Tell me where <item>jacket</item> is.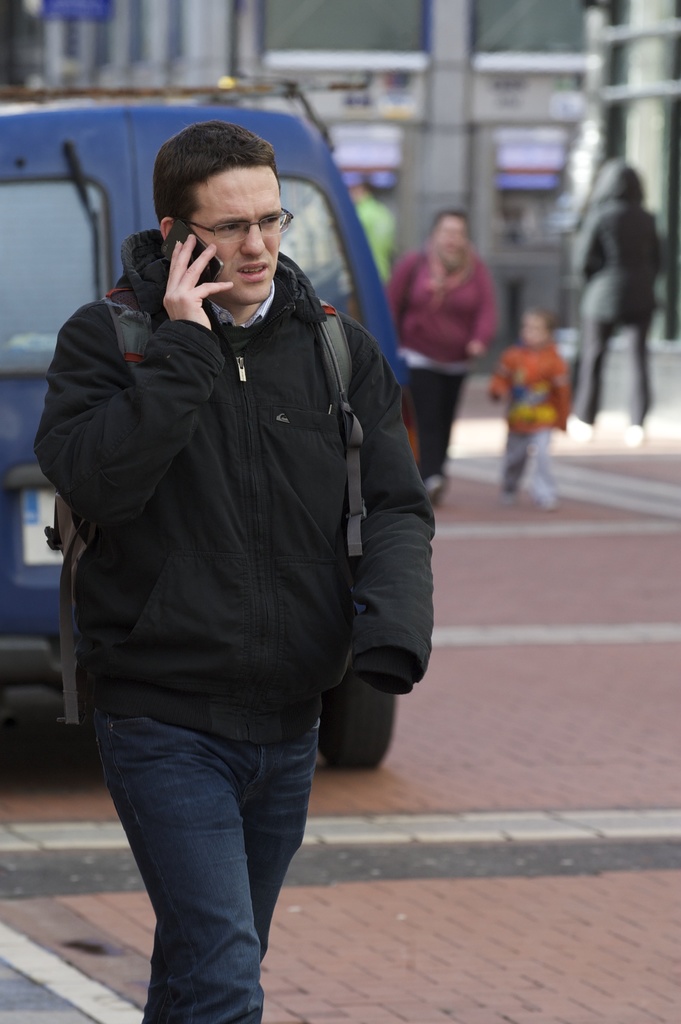
<item>jacket</item> is at [388,241,506,365].
